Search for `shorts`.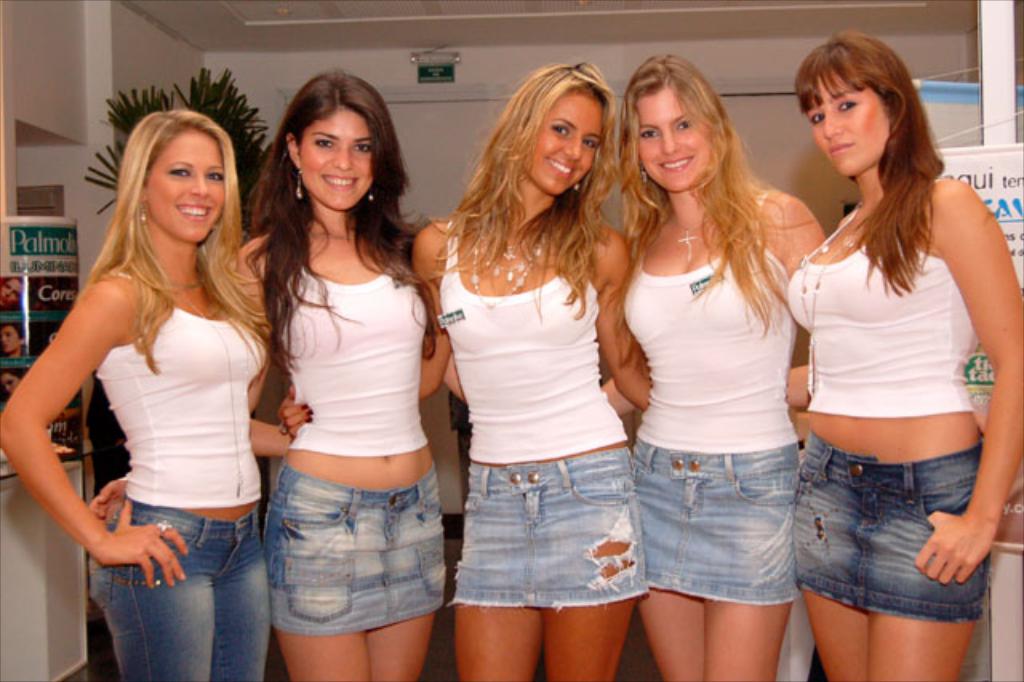
Found at select_region(445, 451, 650, 607).
